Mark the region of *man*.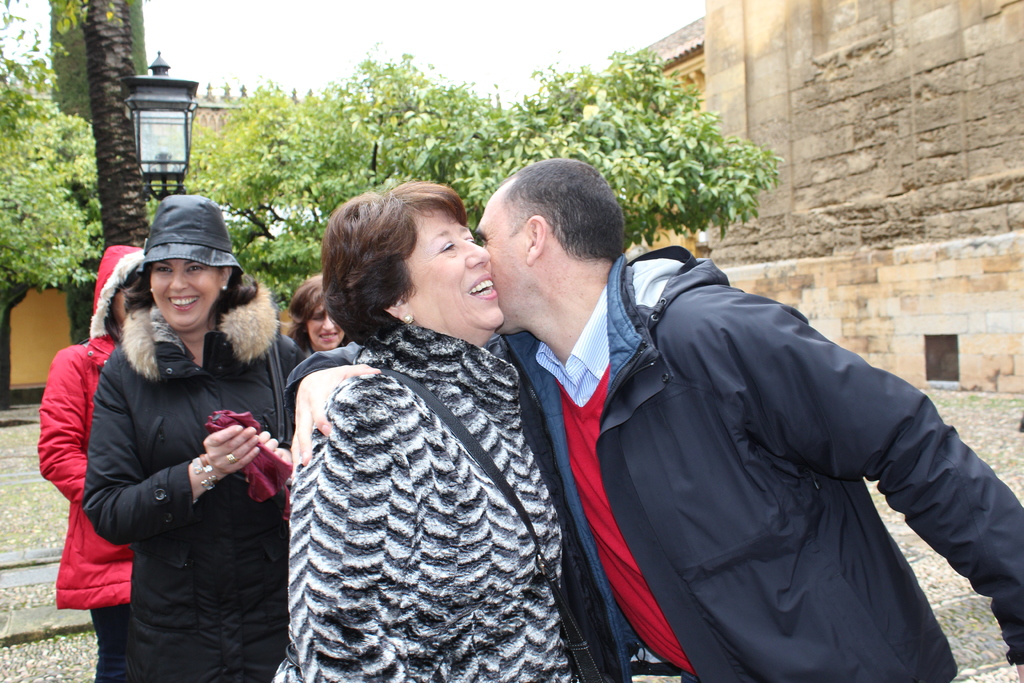
Region: crop(396, 152, 982, 682).
